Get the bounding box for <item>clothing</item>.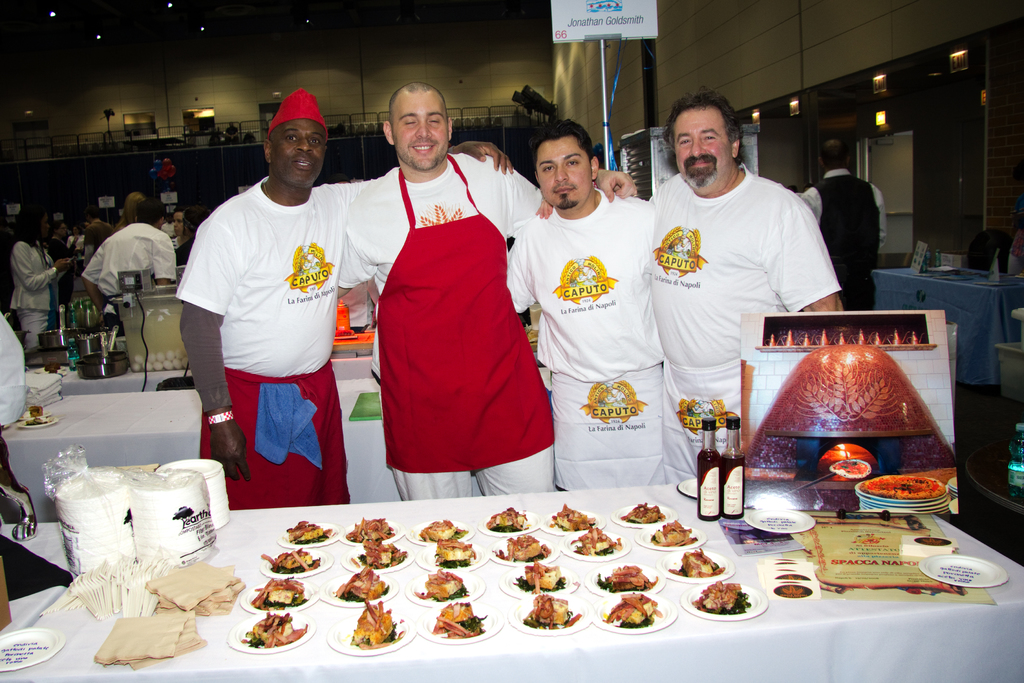
[left=47, top=239, right=68, bottom=264].
